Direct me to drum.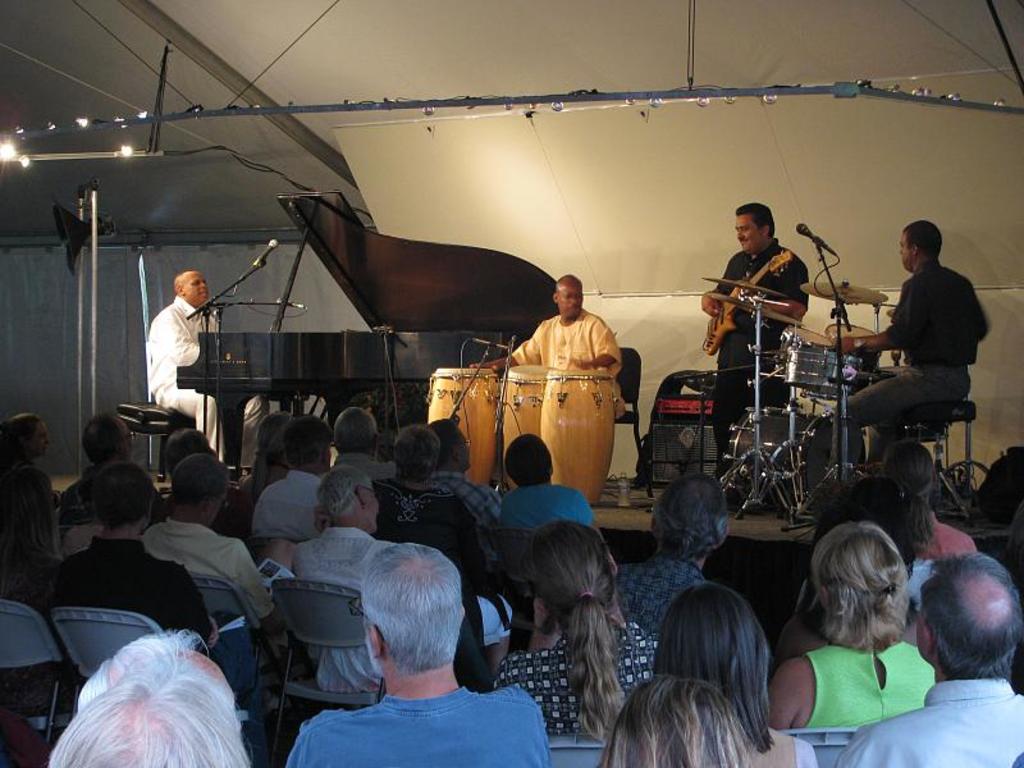
Direction: BBox(785, 351, 861, 397).
